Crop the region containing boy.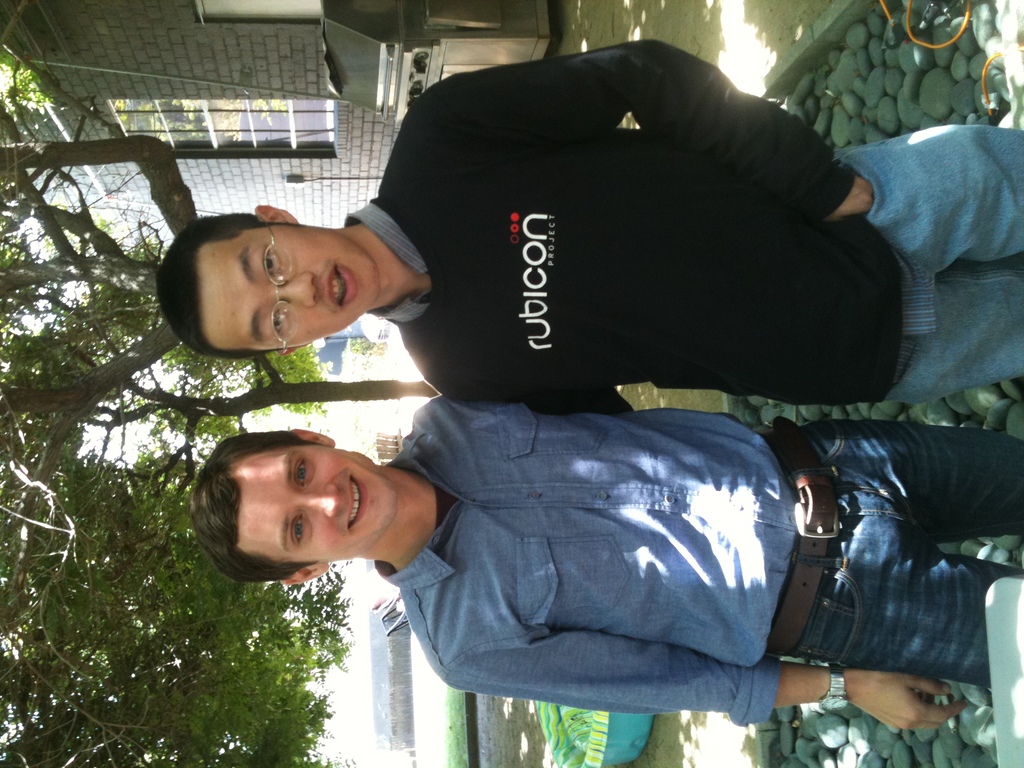
Crop region: detection(156, 39, 1023, 420).
